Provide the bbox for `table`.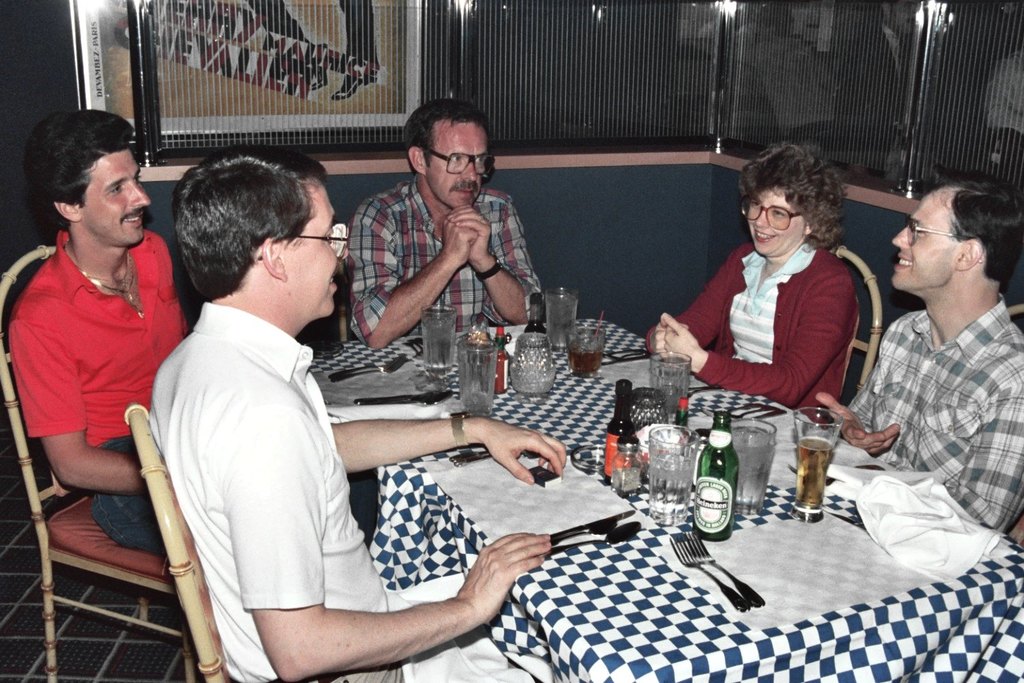
bbox=[307, 318, 1023, 682].
